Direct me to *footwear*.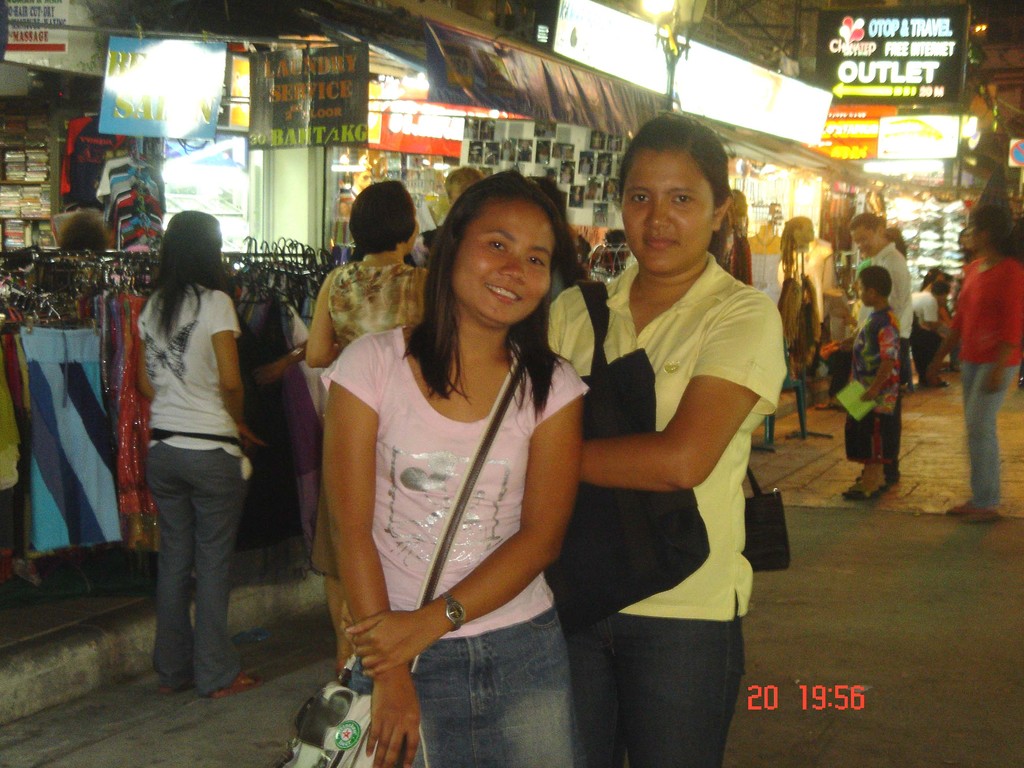
Direction: left=211, top=671, right=262, bottom=696.
